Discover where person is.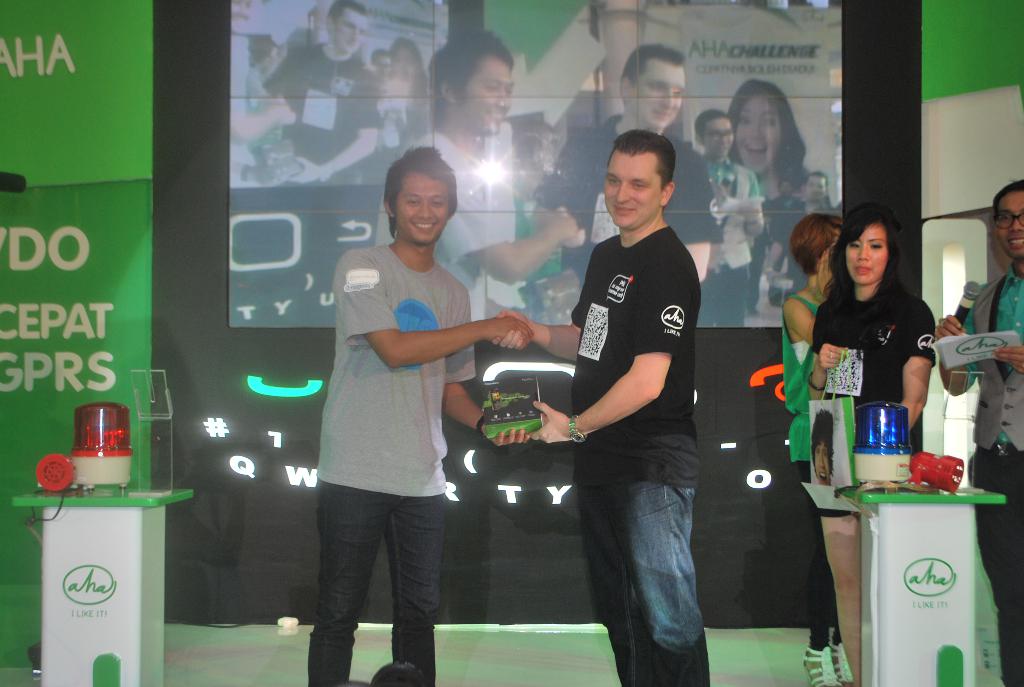
Discovered at <region>539, 113, 716, 672</region>.
